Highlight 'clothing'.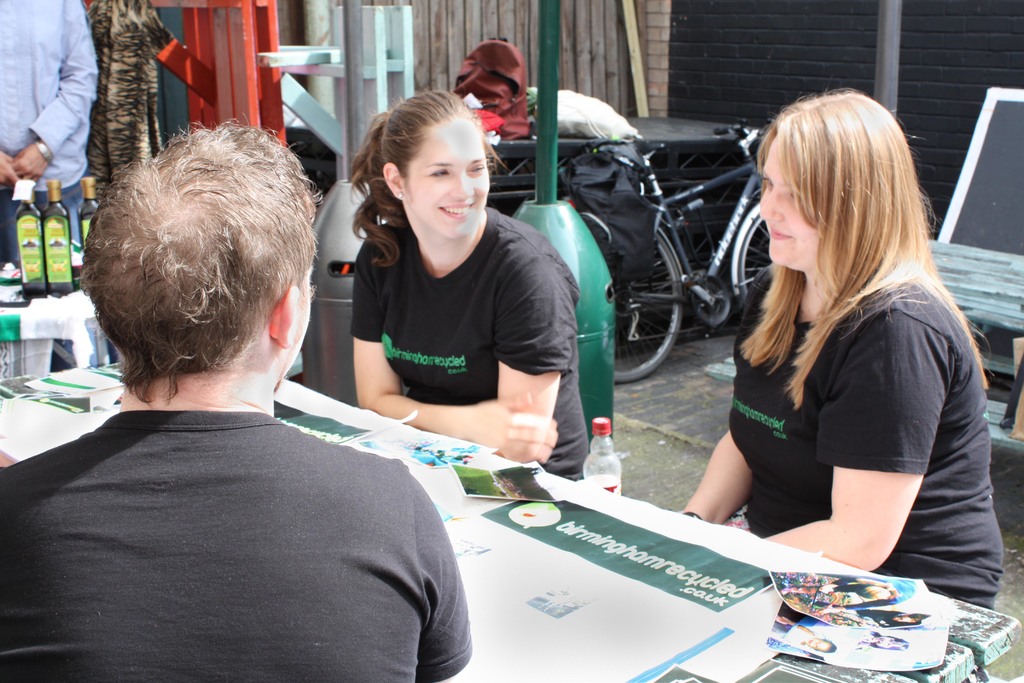
Highlighted region: 23 334 486 682.
